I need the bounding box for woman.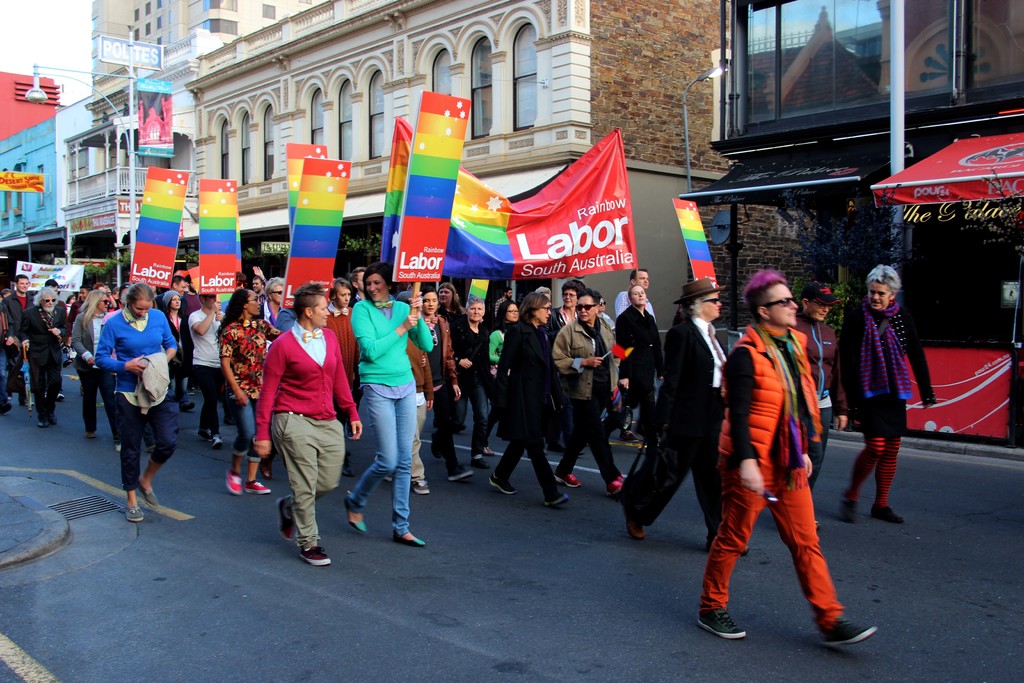
Here it is: pyautogui.locateOnScreen(423, 288, 474, 487).
